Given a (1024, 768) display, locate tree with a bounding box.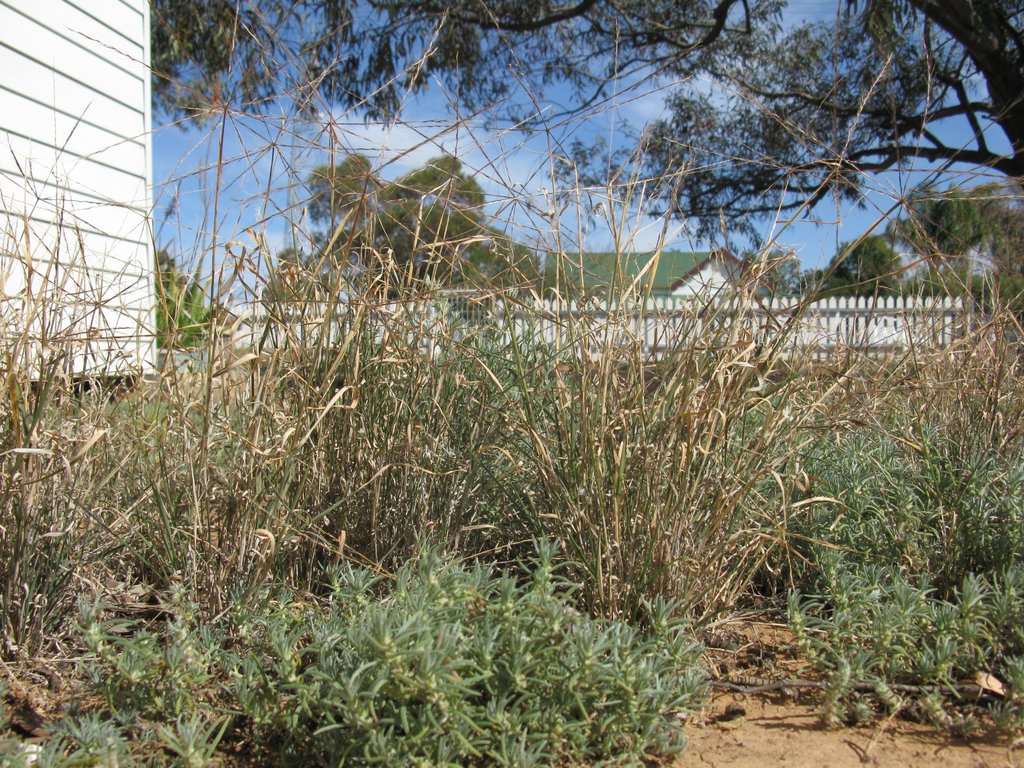
Located: locate(266, 157, 547, 300).
